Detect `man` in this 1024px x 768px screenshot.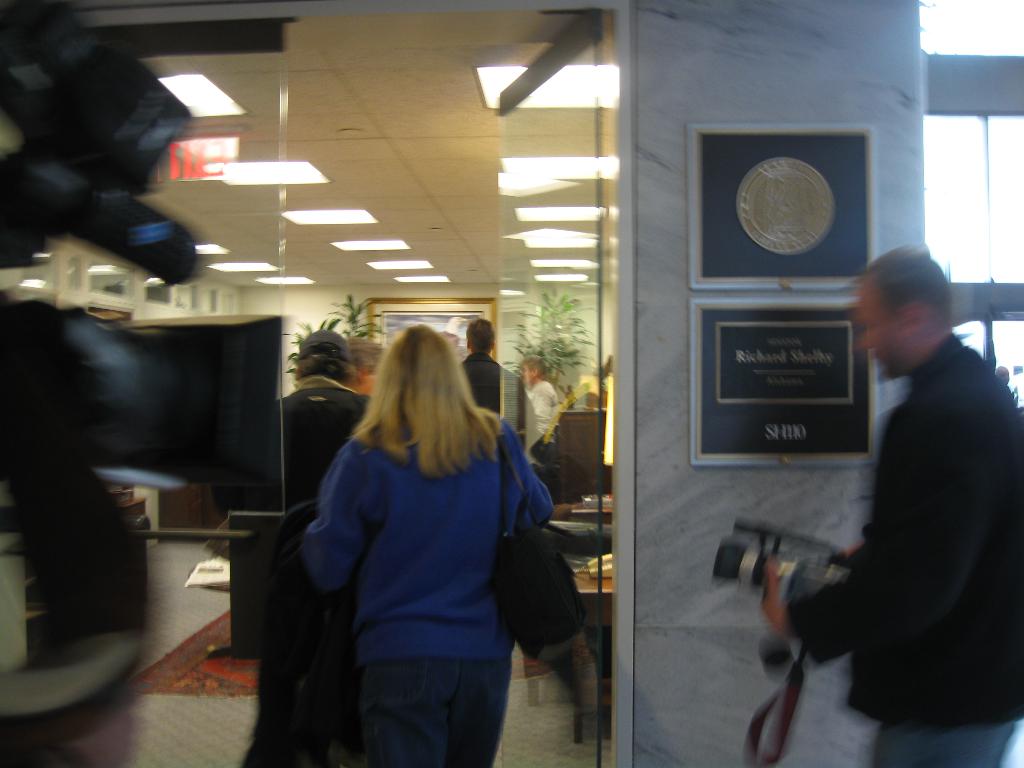
Detection: crop(466, 321, 532, 416).
